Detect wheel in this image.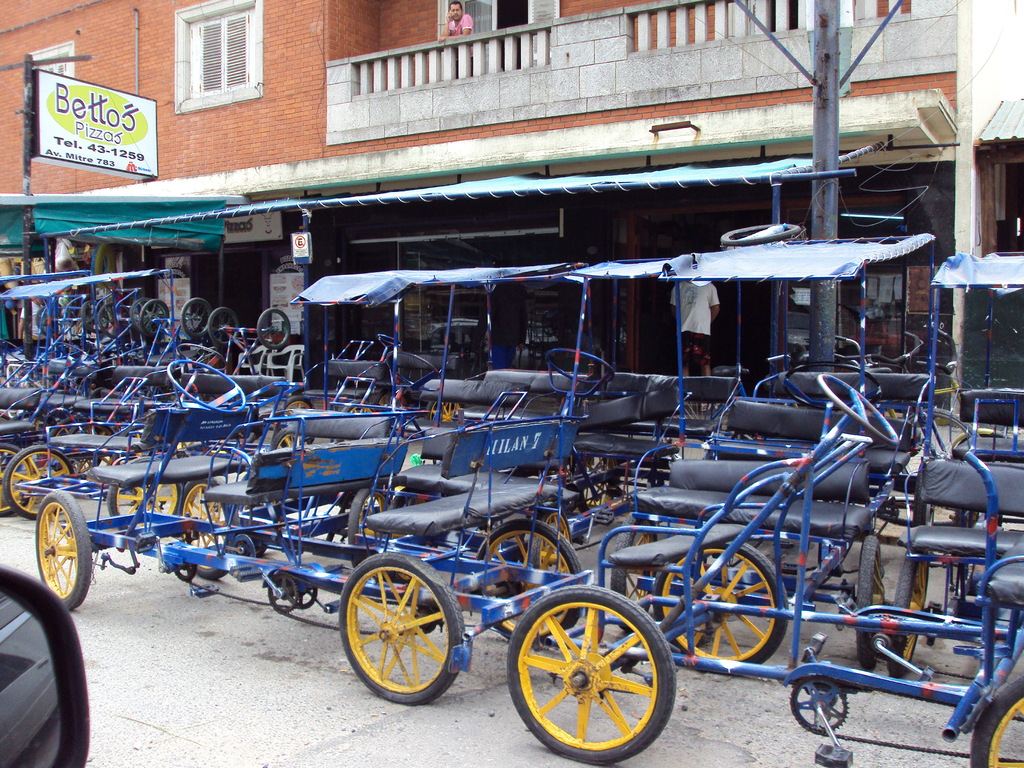
Detection: (856,536,883,668).
